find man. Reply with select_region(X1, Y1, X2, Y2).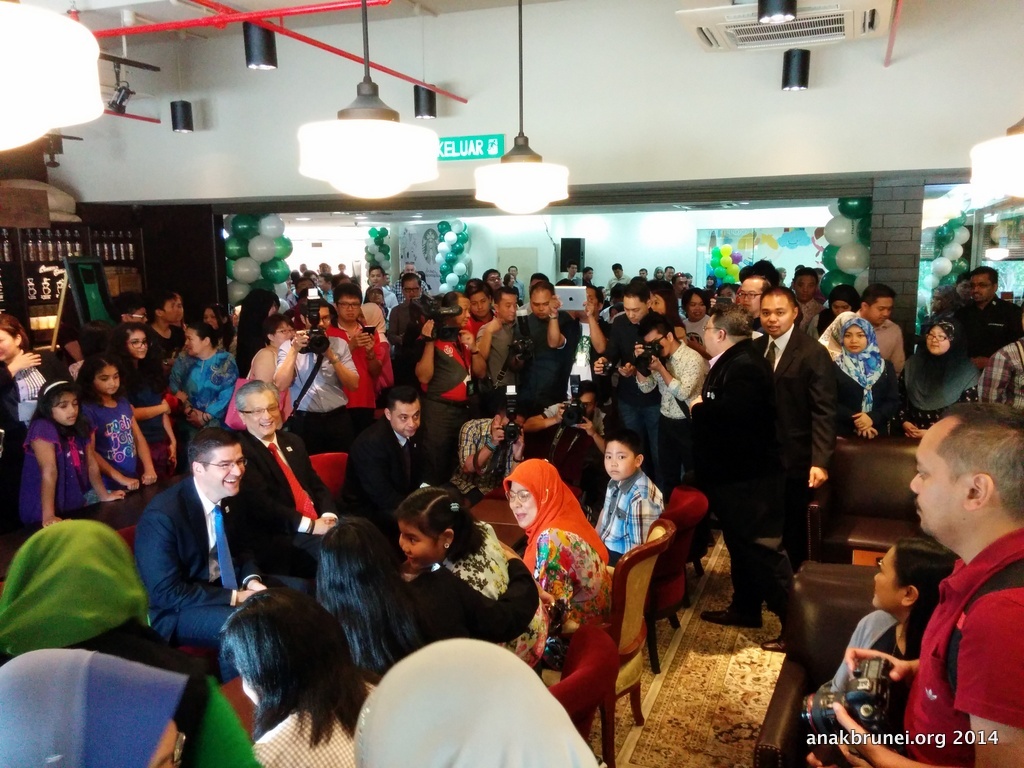
select_region(321, 279, 404, 435).
